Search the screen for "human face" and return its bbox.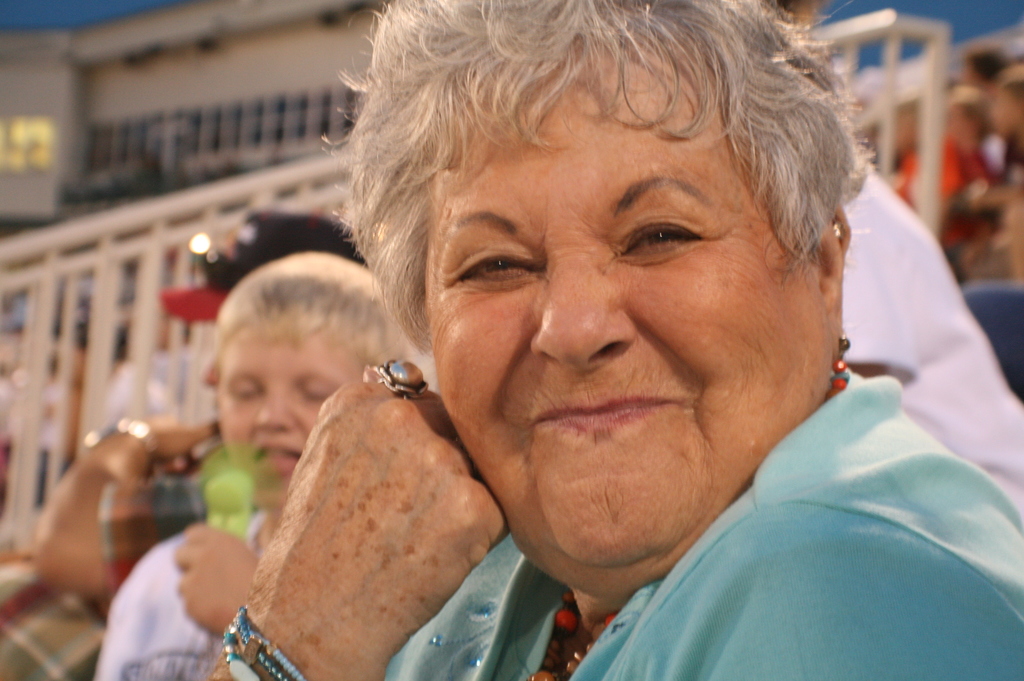
Found: x1=426, y1=41, x2=814, y2=572.
